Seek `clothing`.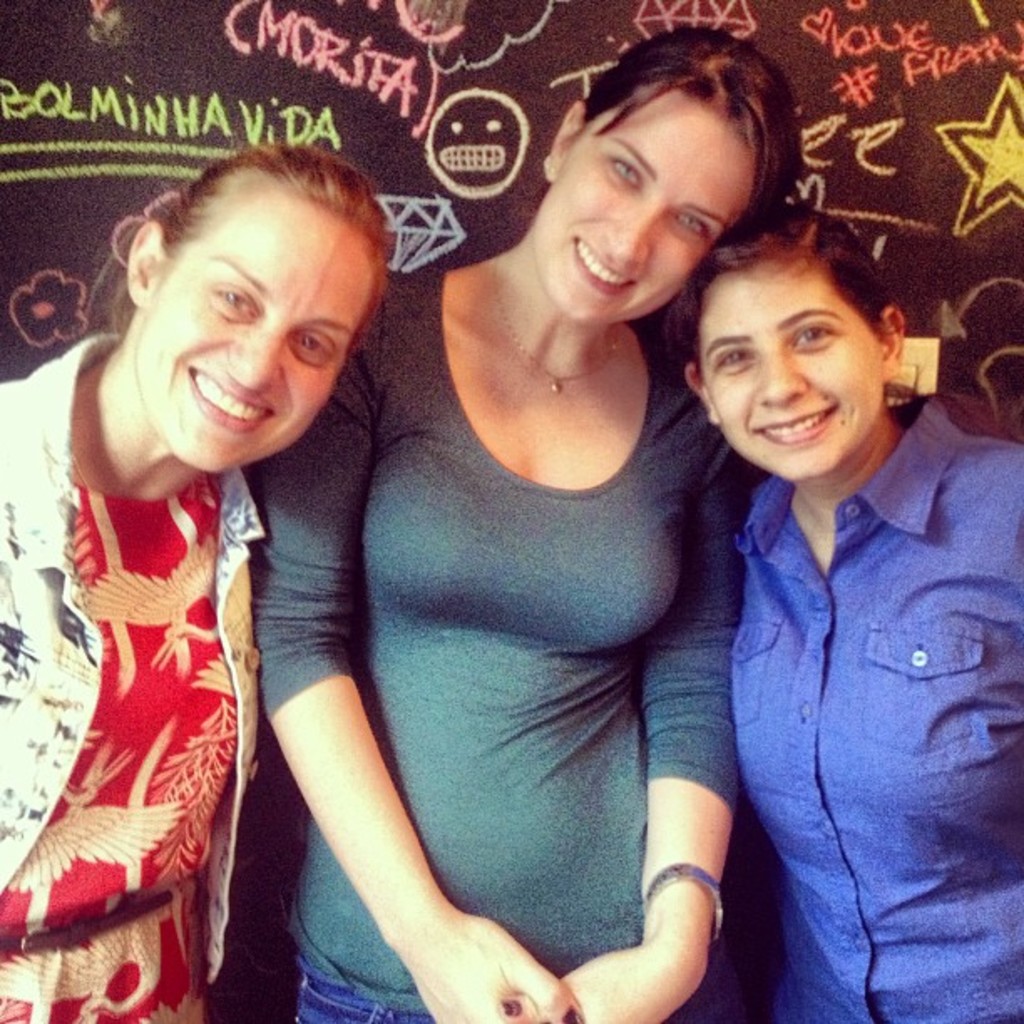
select_region(666, 321, 1016, 1007).
